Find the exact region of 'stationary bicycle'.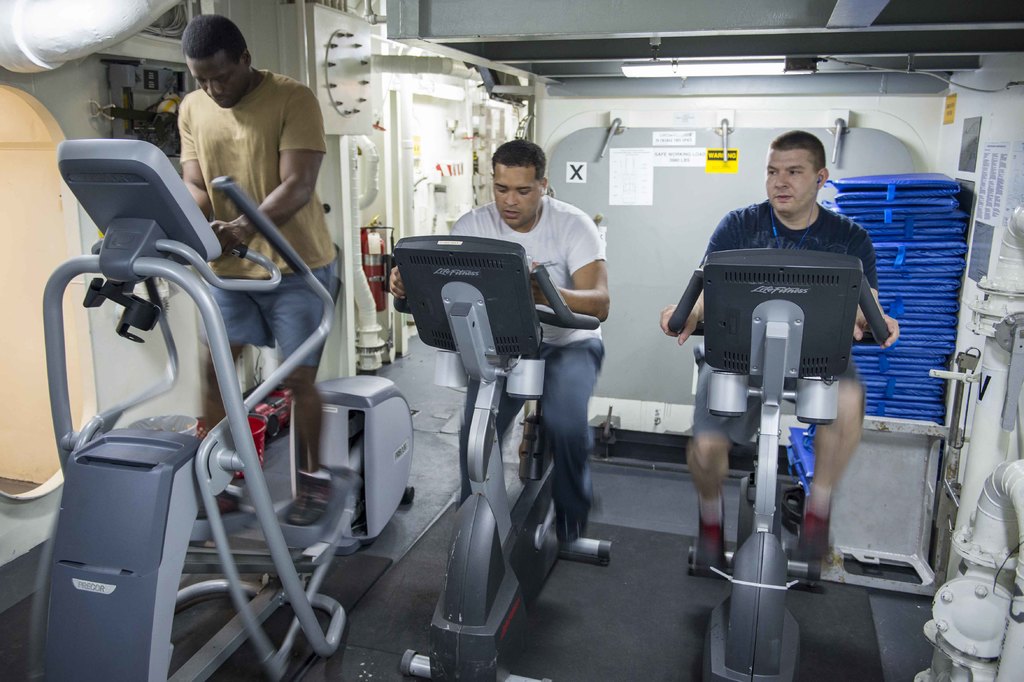
Exact region: 390, 234, 614, 681.
